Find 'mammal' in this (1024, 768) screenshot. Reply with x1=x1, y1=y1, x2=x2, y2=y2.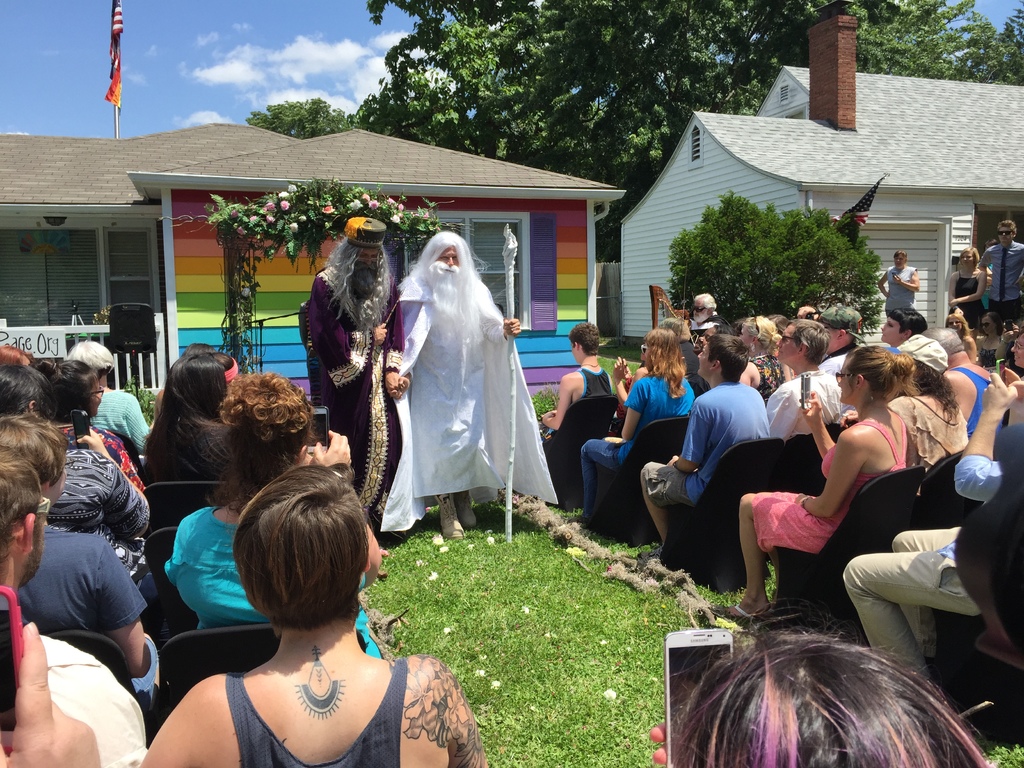
x1=928, y1=328, x2=995, y2=422.
